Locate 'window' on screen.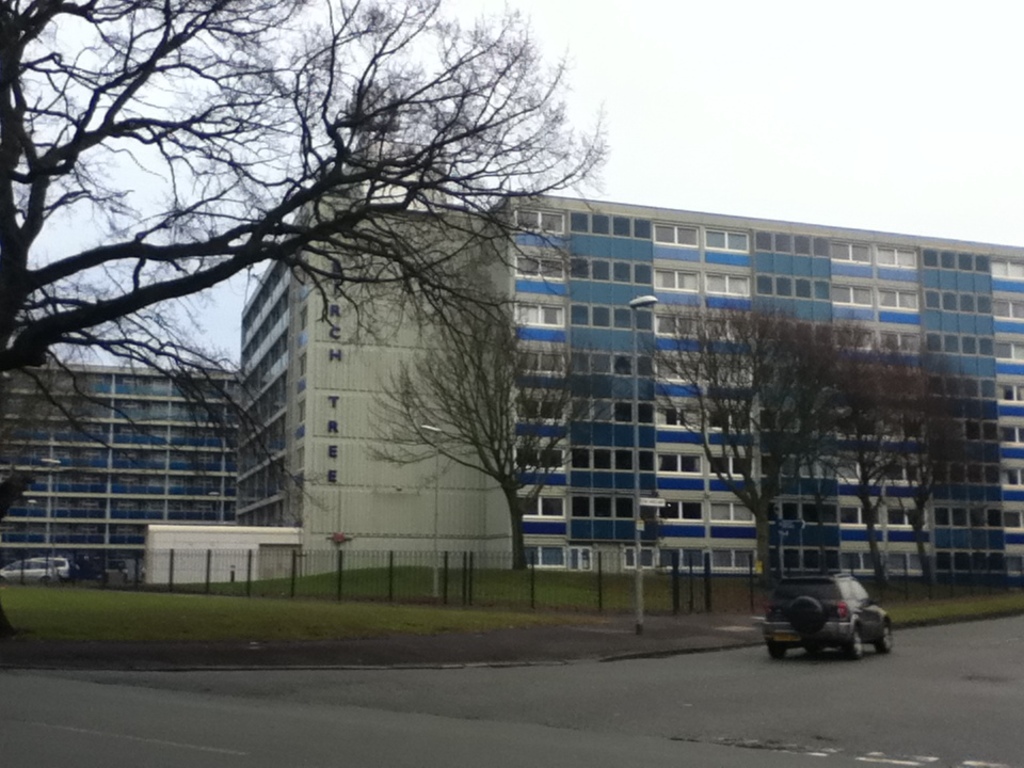
On screen at 513 451 561 479.
